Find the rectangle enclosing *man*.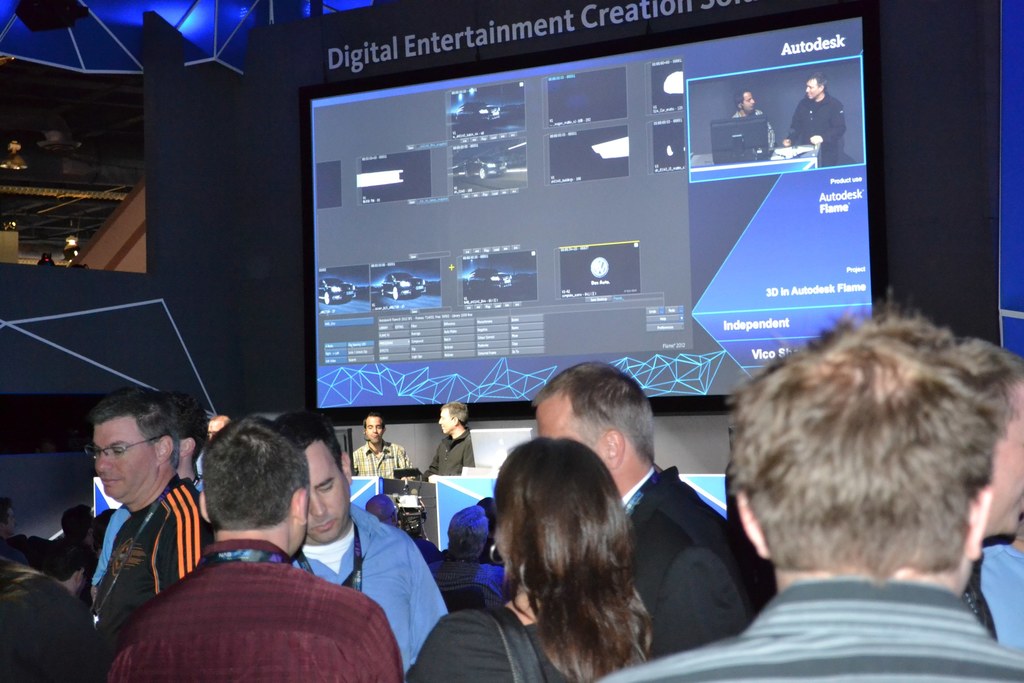
58 504 96 549.
